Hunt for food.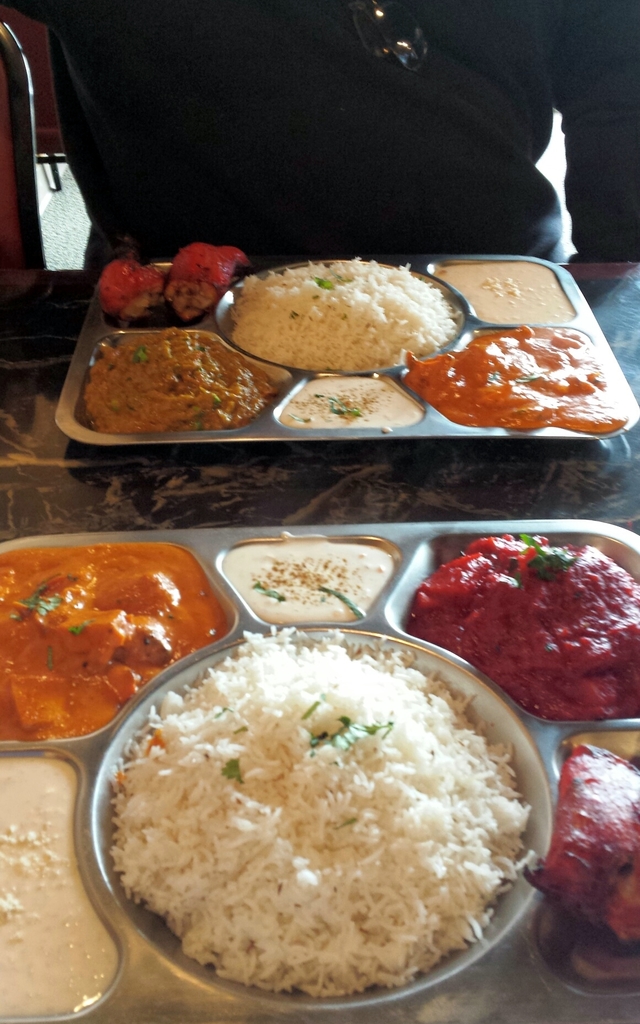
Hunted down at (x1=92, y1=256, x2=167, y2=321).
